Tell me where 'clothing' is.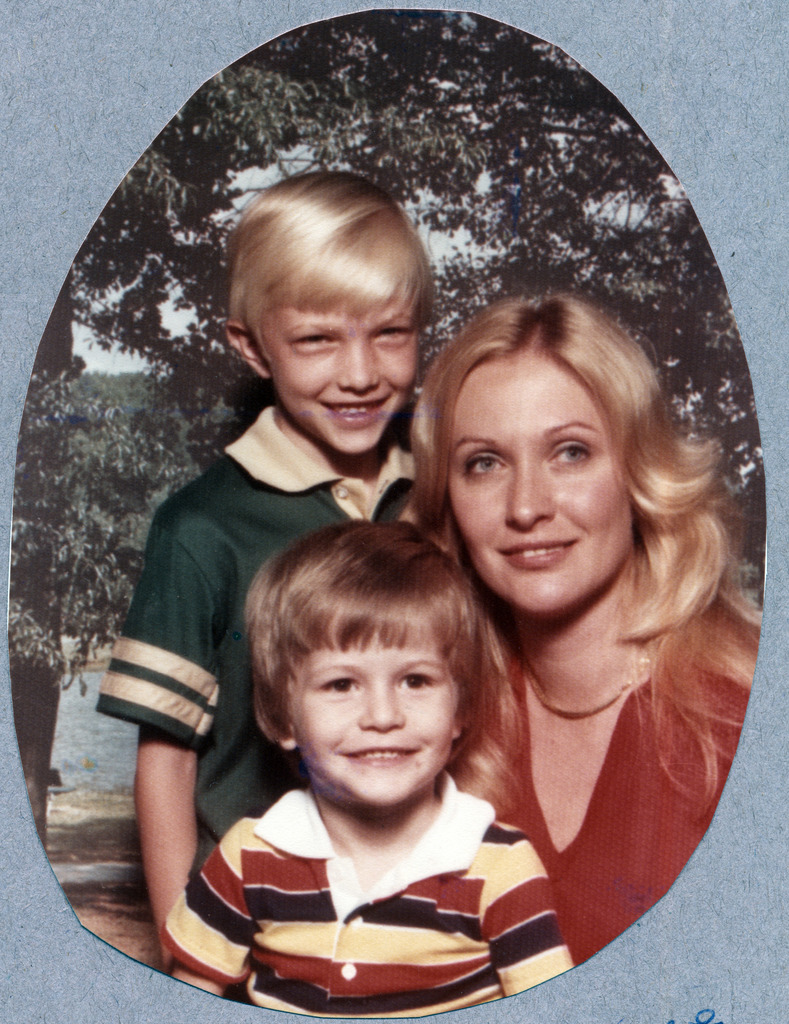
'clothing' is at (154, 765, 569, 1023).
